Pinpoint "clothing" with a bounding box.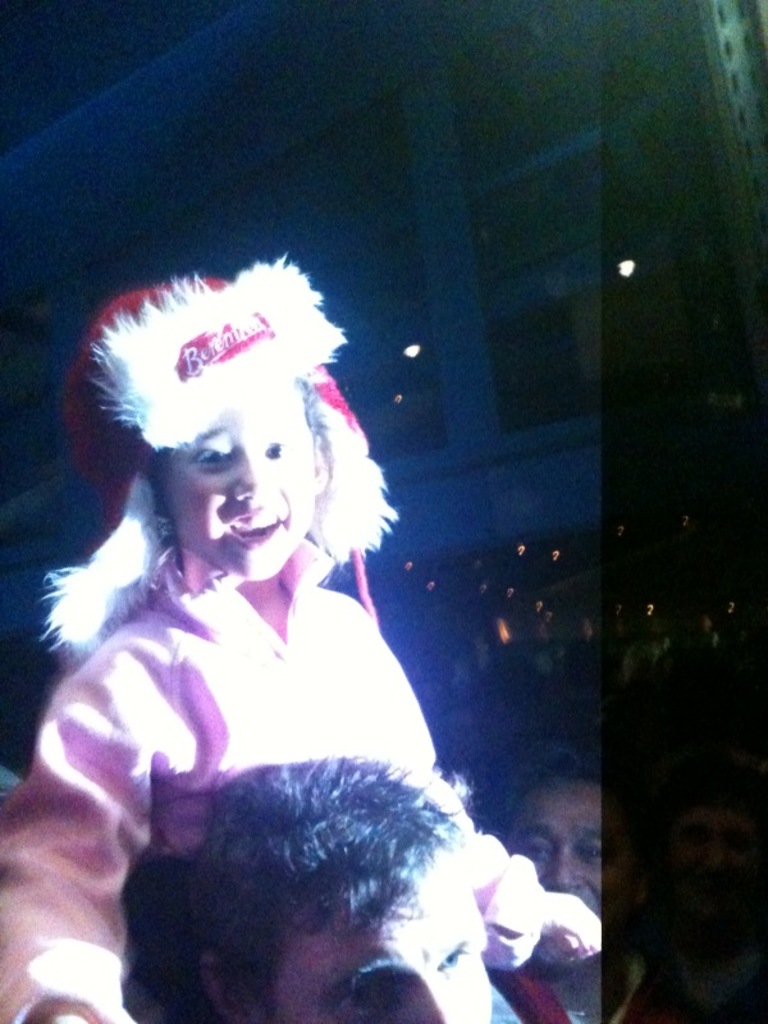
(36,371,451,978).
